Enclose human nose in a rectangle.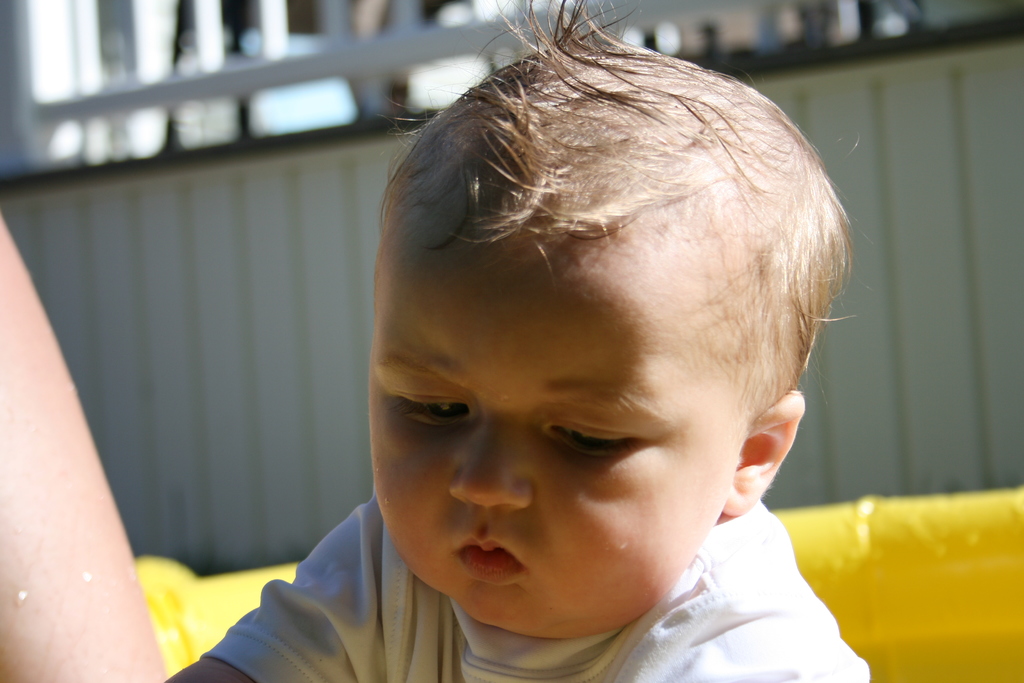
region(444, 421, 533, 516).
